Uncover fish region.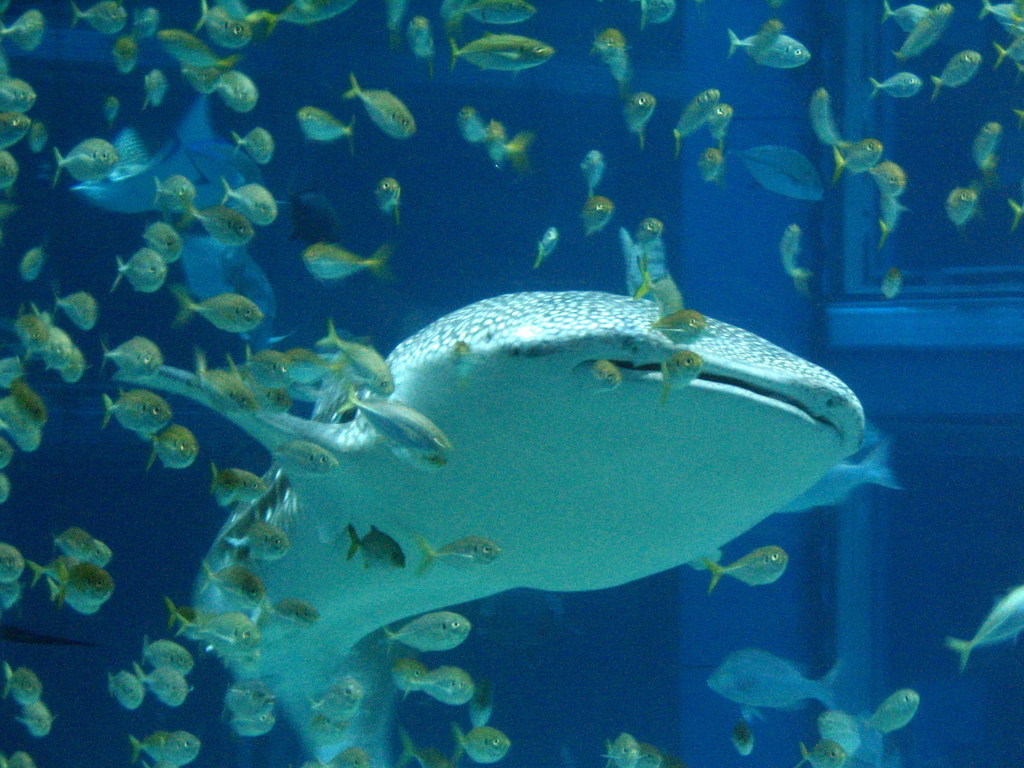
Uncovered: (175, 284, 260, 337).
